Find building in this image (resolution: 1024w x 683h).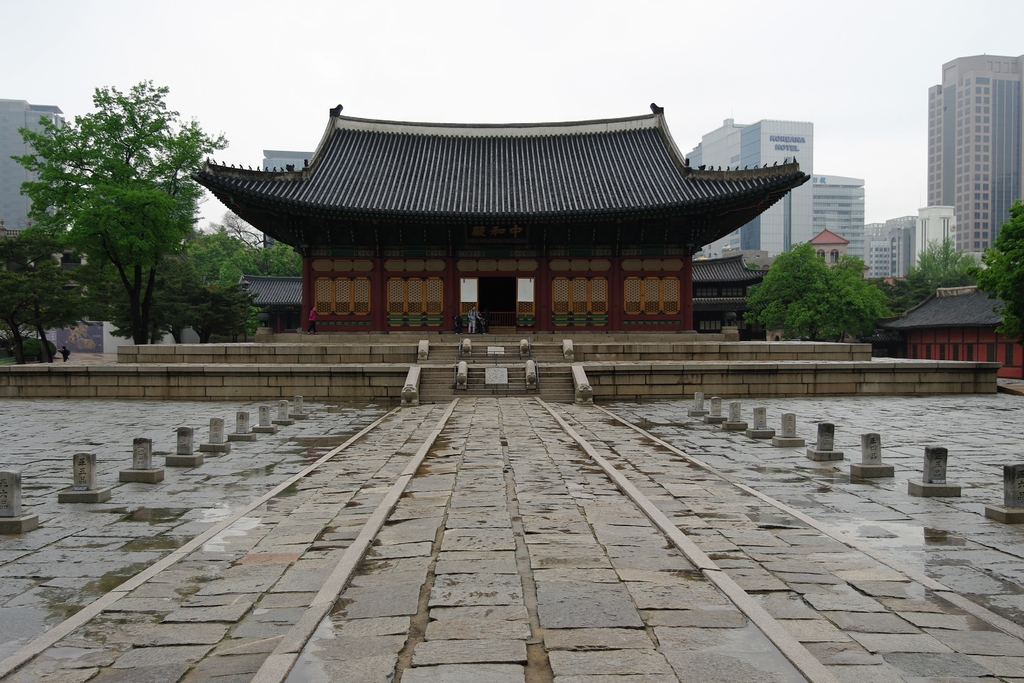
bbox(806, 226, 852, 270).
